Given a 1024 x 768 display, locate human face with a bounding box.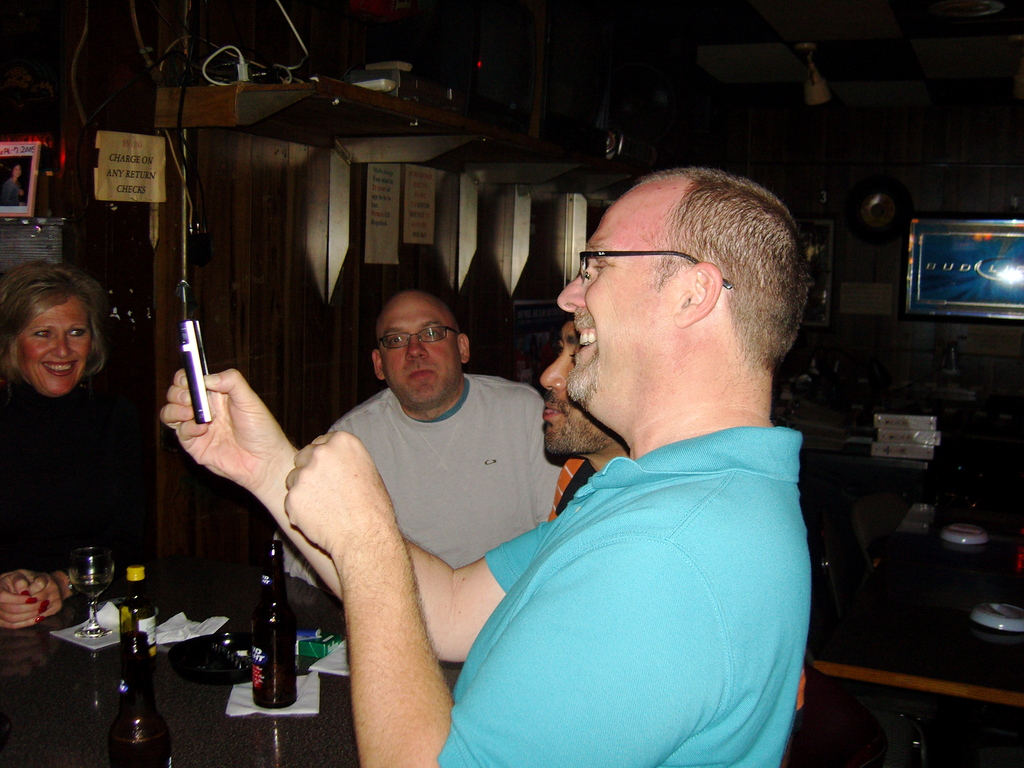
Located: [374,291,459,406].
